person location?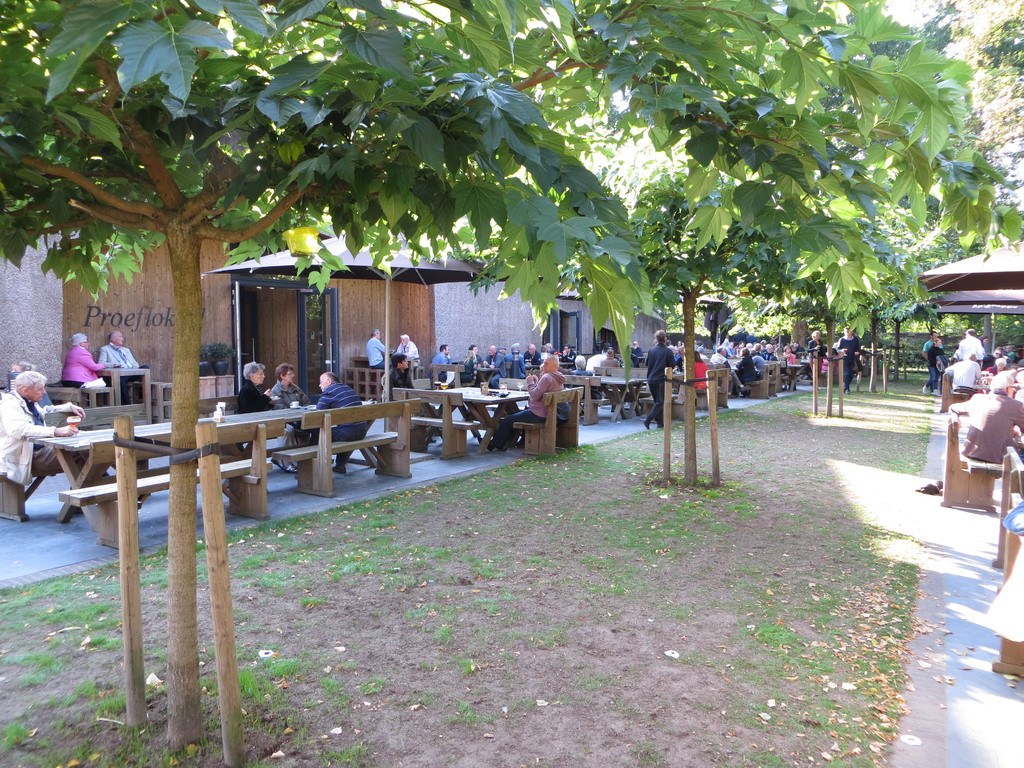
<box>429,344,466,385</box>
